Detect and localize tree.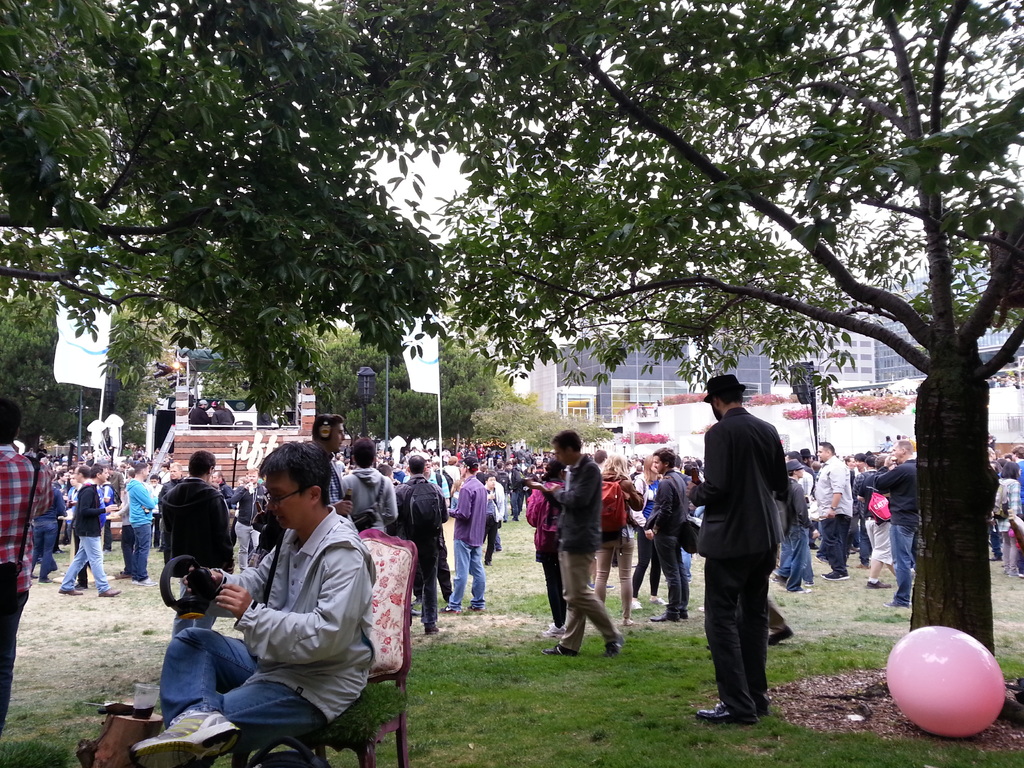
Localized at left=0, top=1, right=460, bottom=428.
